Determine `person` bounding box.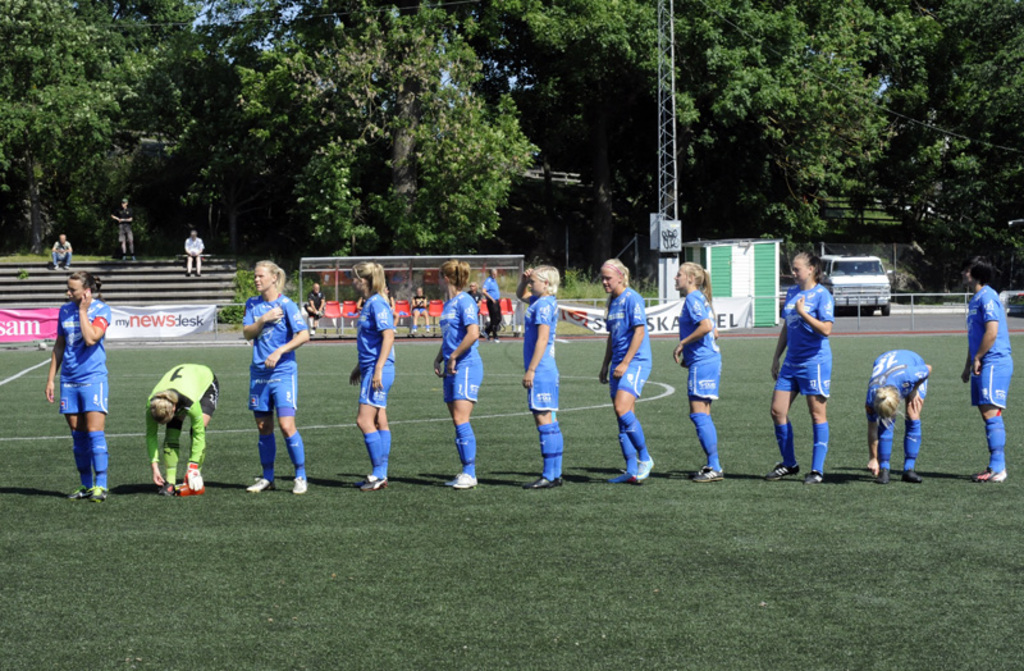
Determined: <bbox>434, 257, 477, 496</bbox>.
